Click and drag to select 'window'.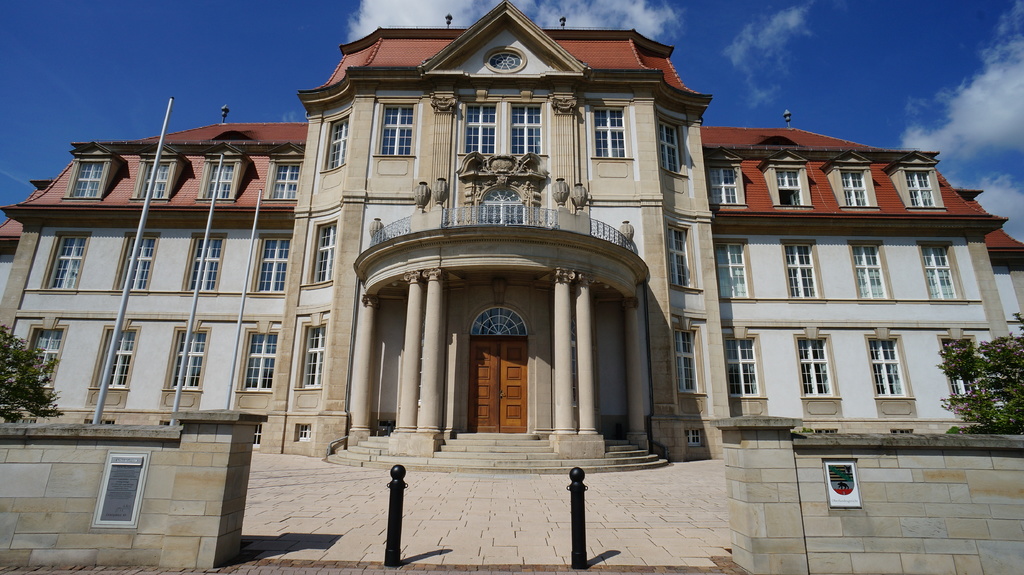
Selection: locate(703, 146, 748, 201).
